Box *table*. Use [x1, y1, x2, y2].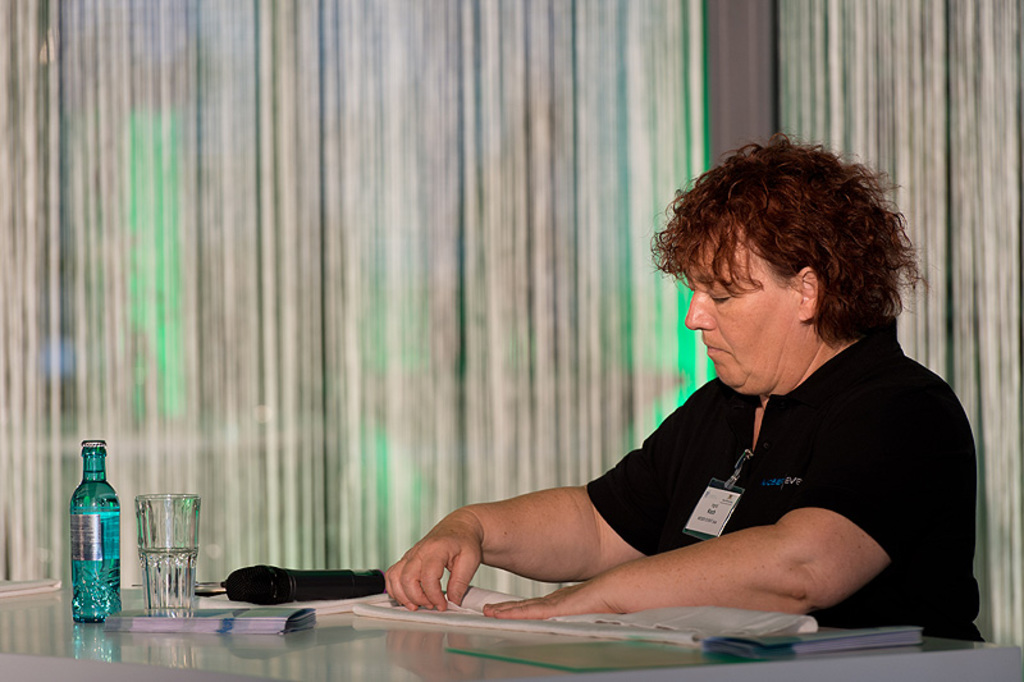
[0, 585, 1023, 681].
